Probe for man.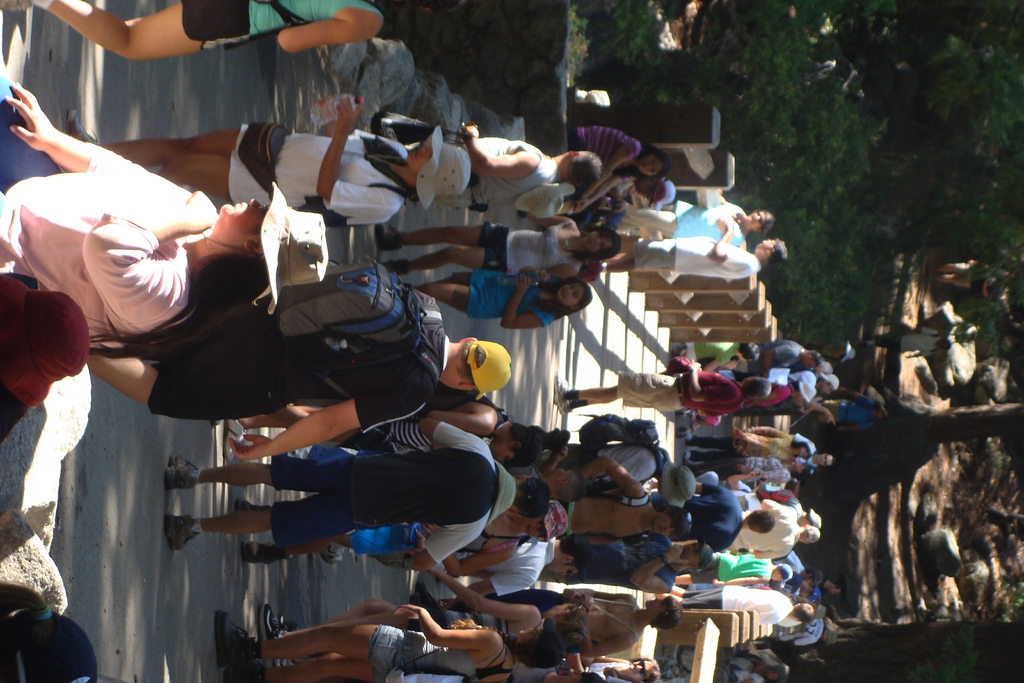
Probe result: l=726, t=495, r=820, b=555.
